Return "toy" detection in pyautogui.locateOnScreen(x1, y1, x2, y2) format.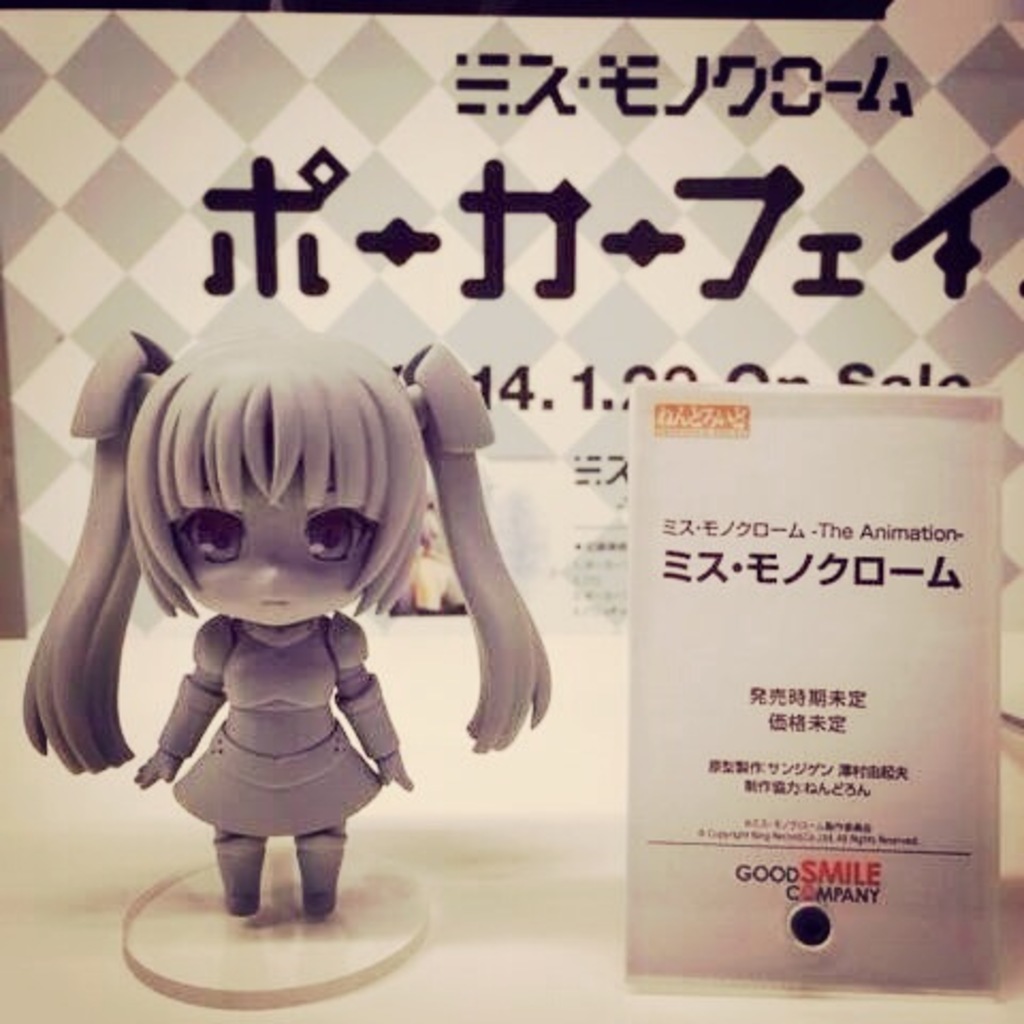
pyautogui.locateOnScreen(13, 256, 572, 954).
